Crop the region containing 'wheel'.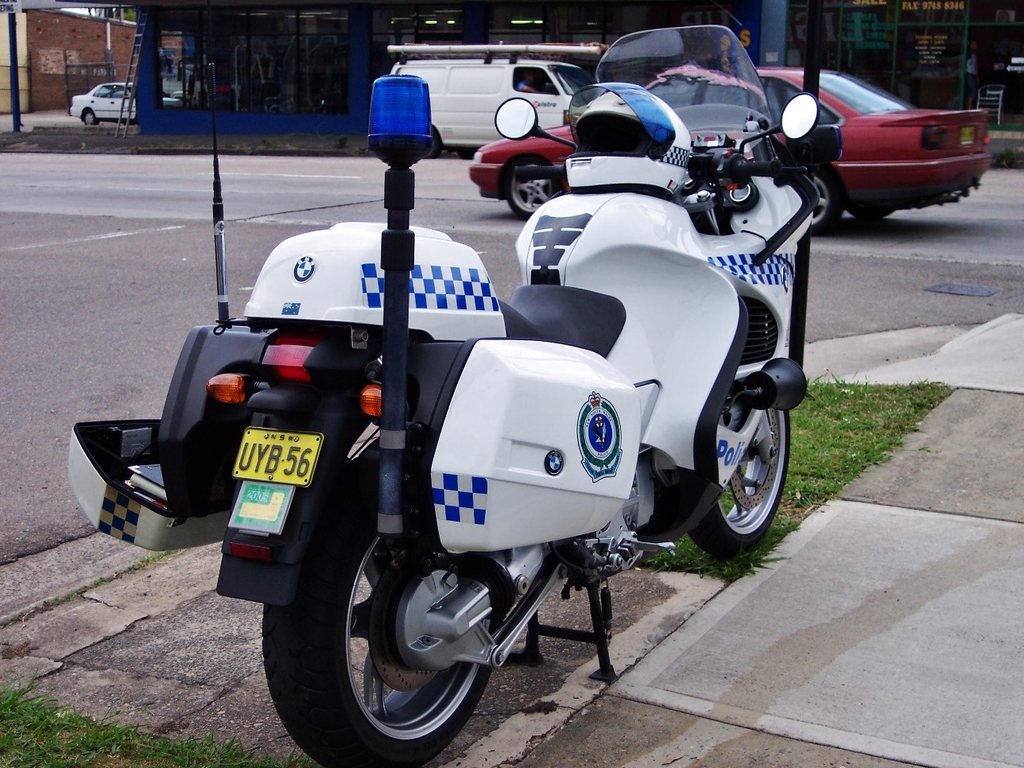
Crop region: box(685, 405, 793, 560).
